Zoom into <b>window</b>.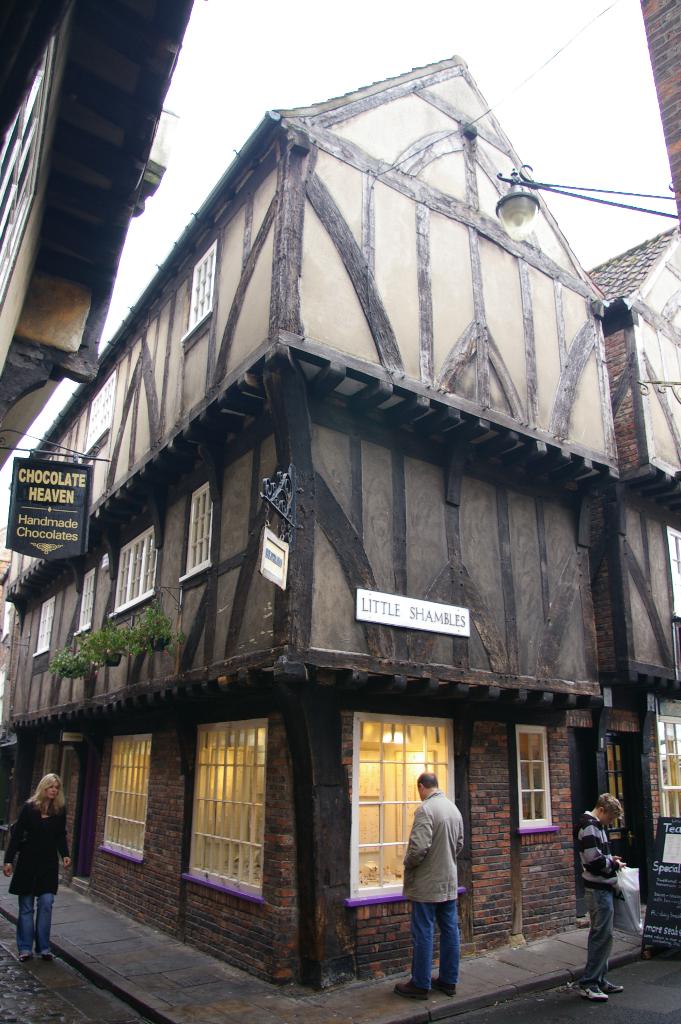
Zoom target: (181,477,229,566).
